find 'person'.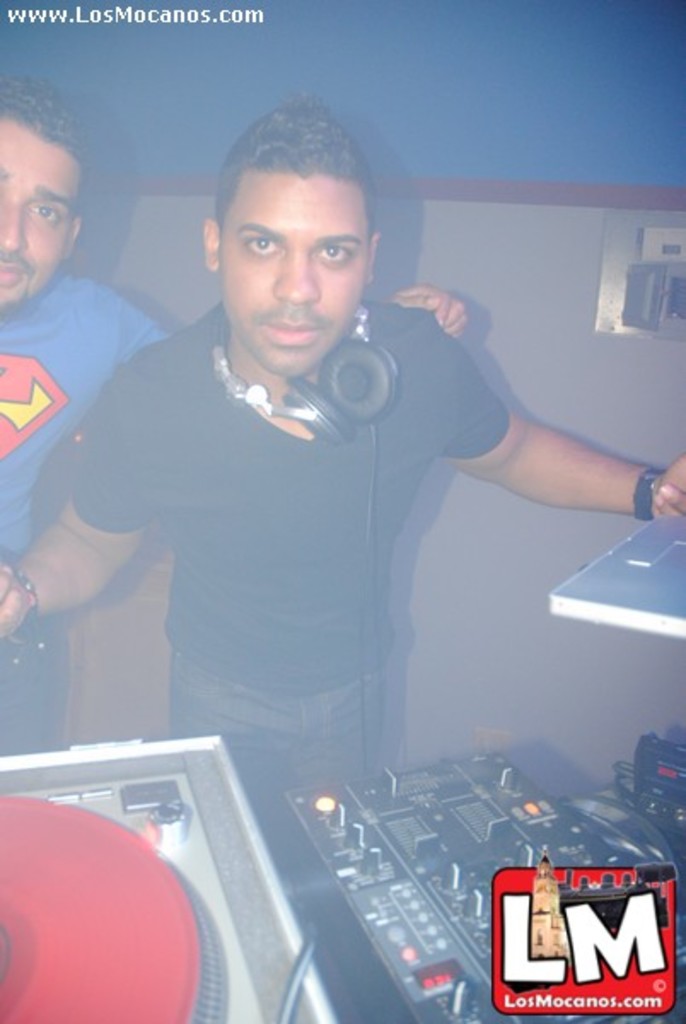
bbox(0, 89, 684, 893).
